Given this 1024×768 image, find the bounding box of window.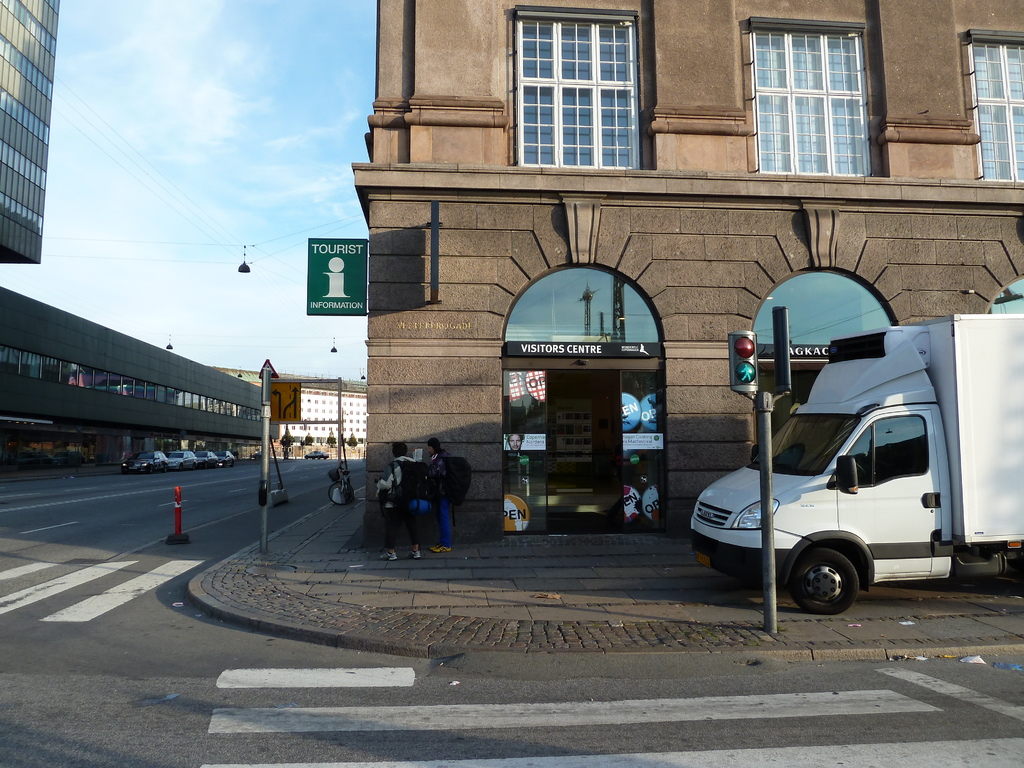
<region>471, 195, 682, 544</region>.
